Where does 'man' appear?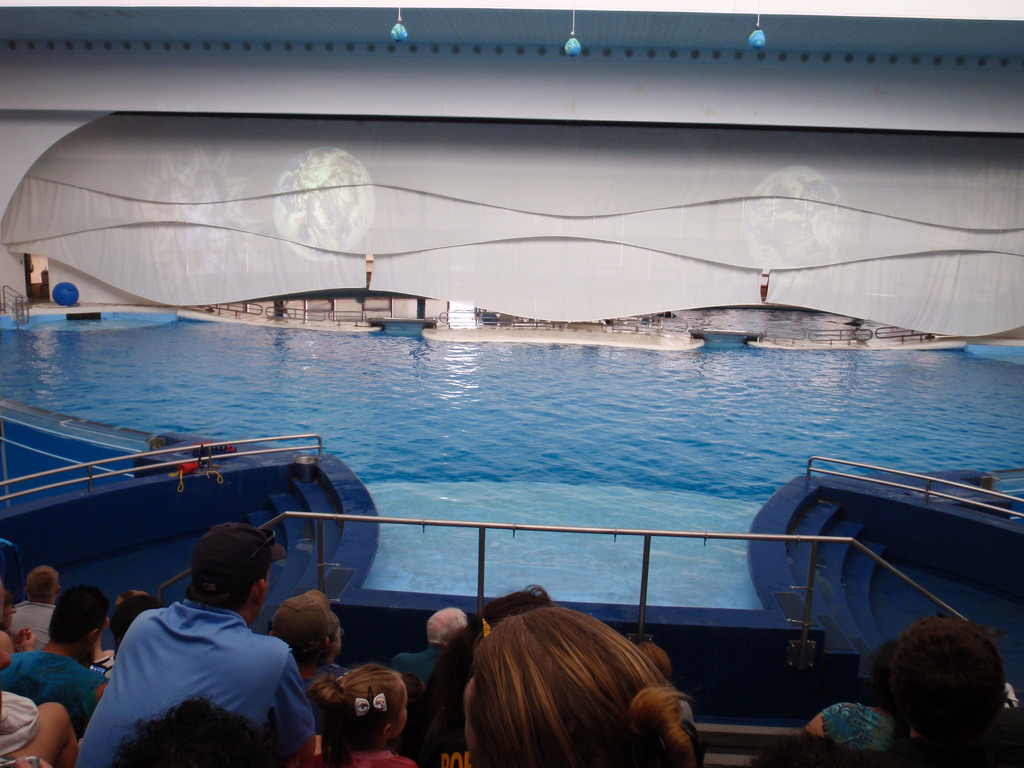
Appears at x1=0 y1=586 x2=107 y2=728.
